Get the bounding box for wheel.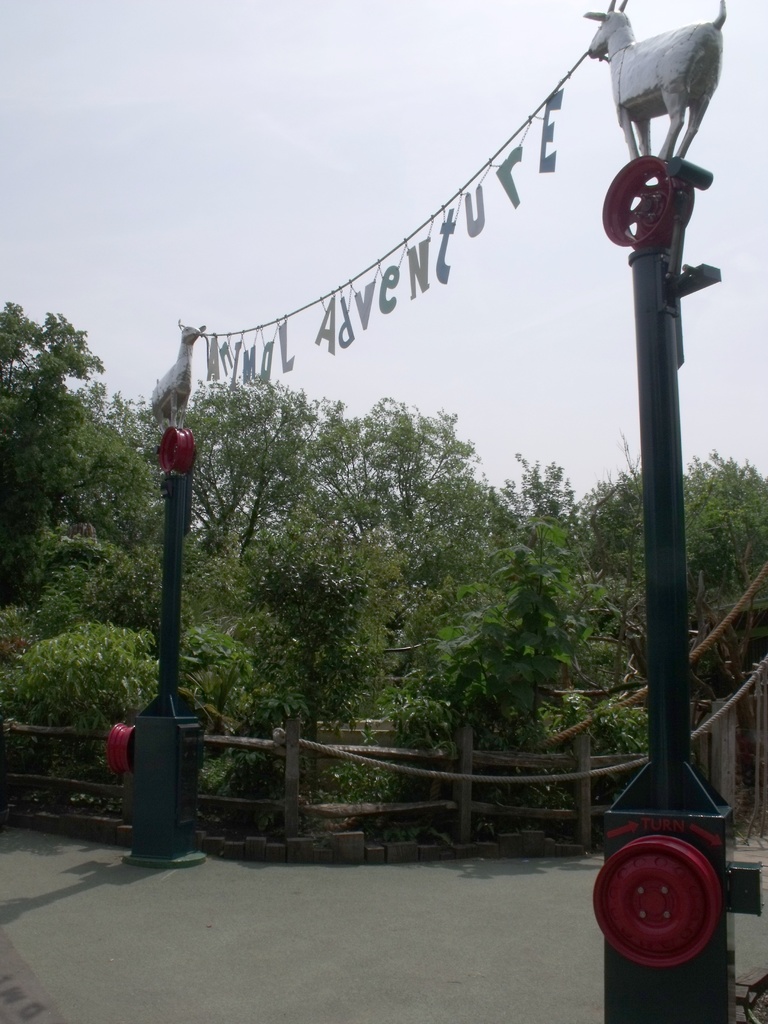
(601,149,692,256).
